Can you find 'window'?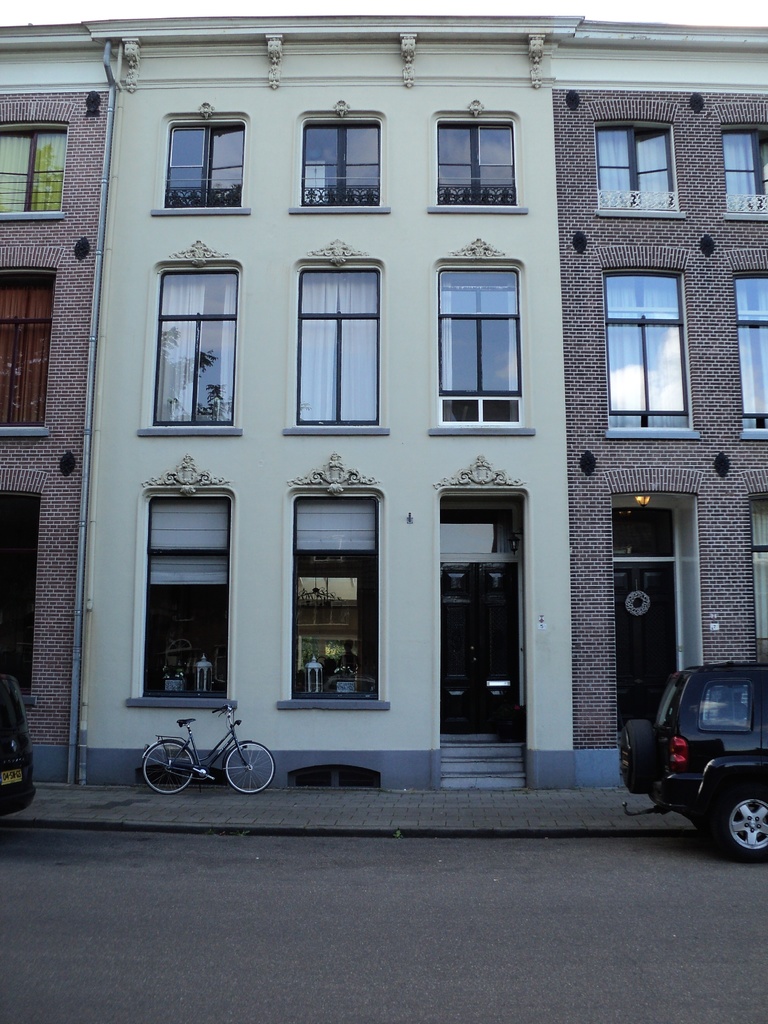
Yes, bounding box: rect(735, 279, 767, 438).
